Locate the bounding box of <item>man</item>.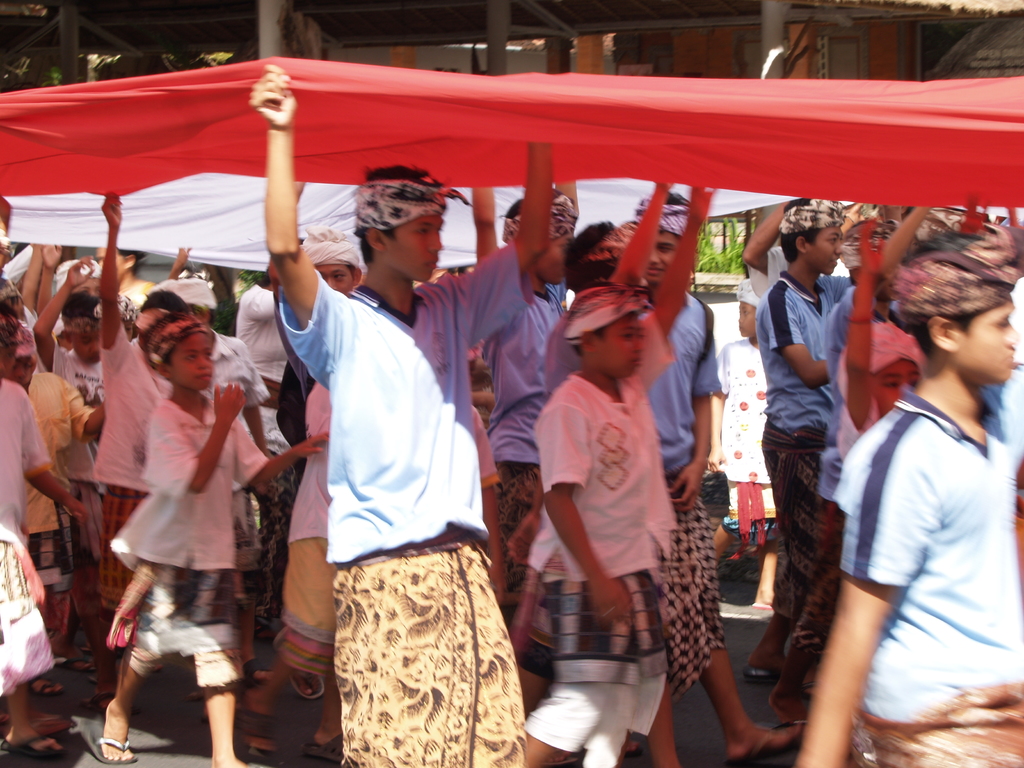
Bounding box: (473, 177, 579, 651).
